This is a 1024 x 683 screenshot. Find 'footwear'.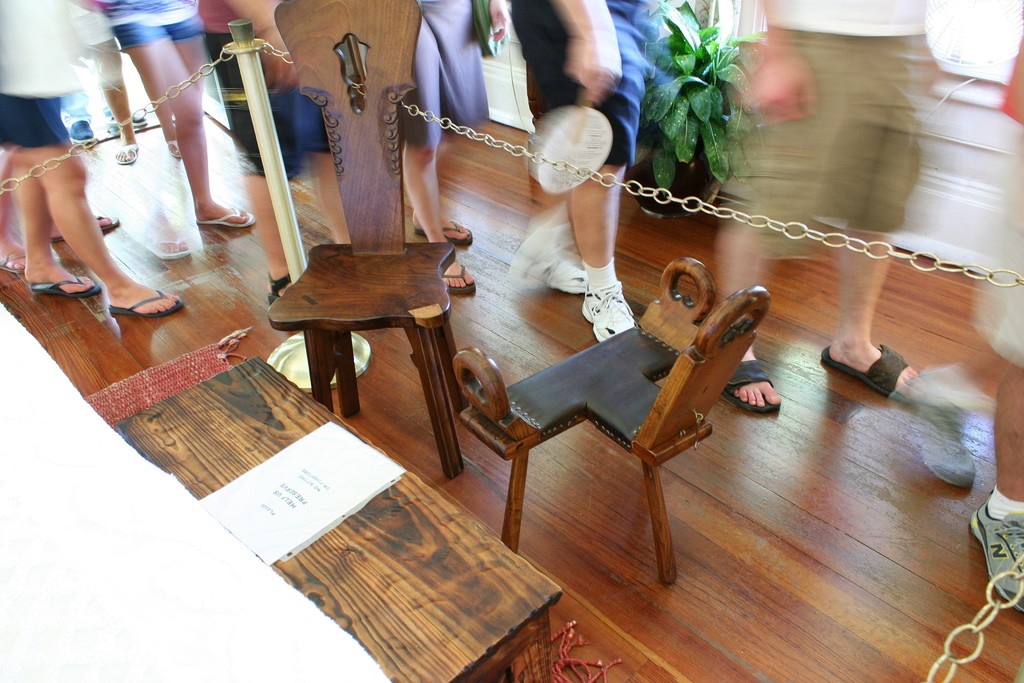
Bounding box: left=143, top=227, right=190, bottom=263.
